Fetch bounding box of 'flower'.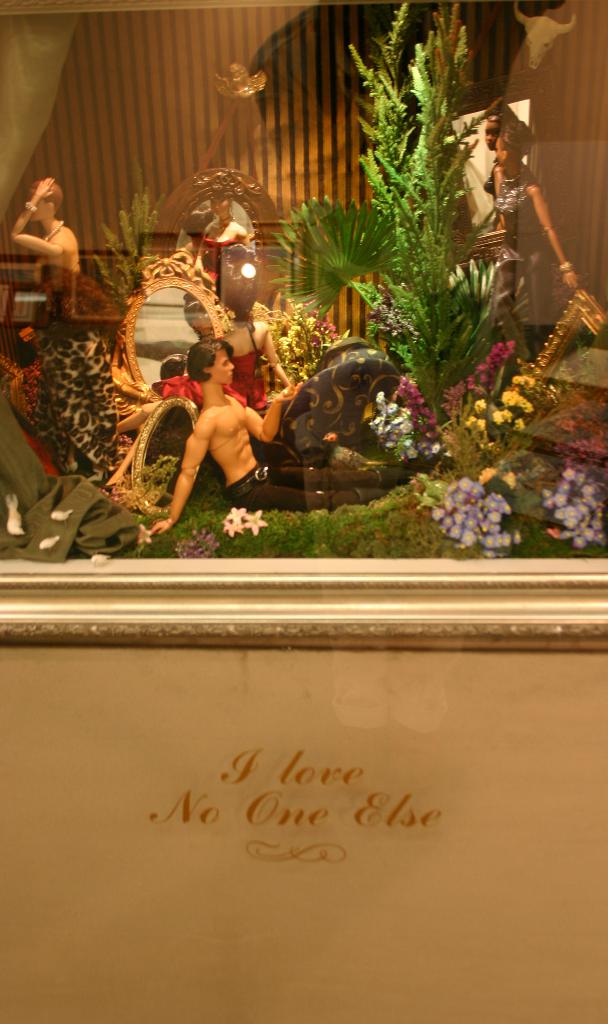
Bbox: <box>174,532,221,557</box>.
